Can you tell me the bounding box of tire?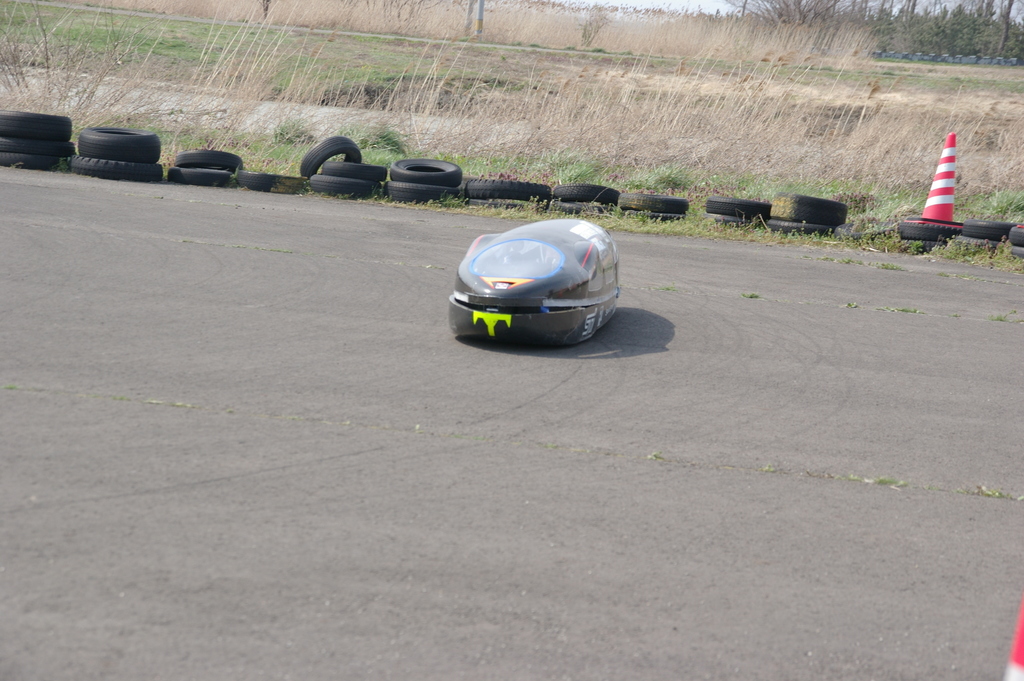
[x1=304, y1=174, x2=378, y2=197].
